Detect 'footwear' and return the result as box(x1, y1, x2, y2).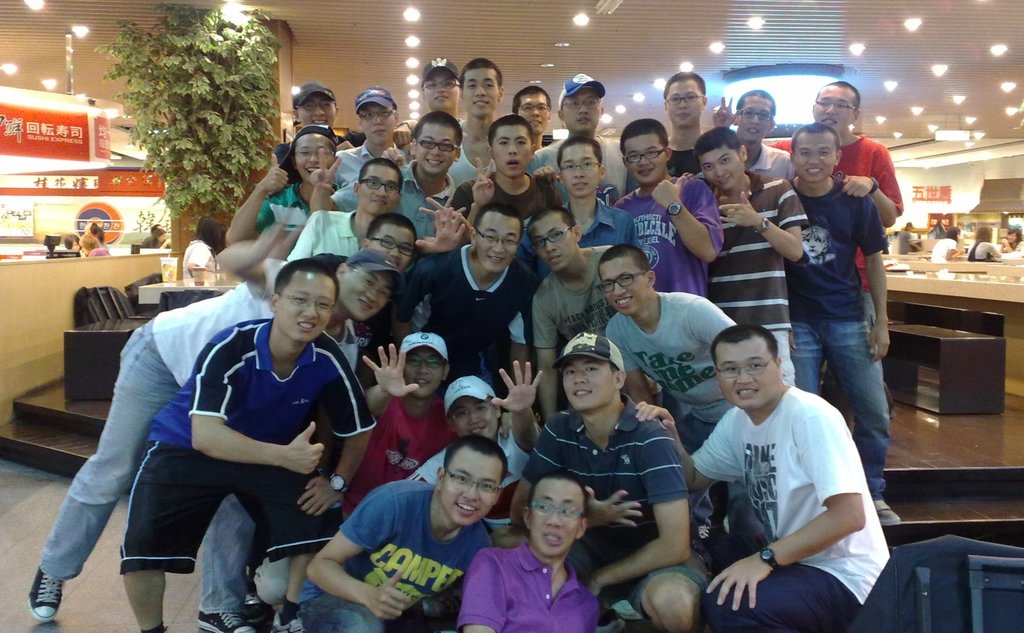
box(273, 613, 304, 632).
